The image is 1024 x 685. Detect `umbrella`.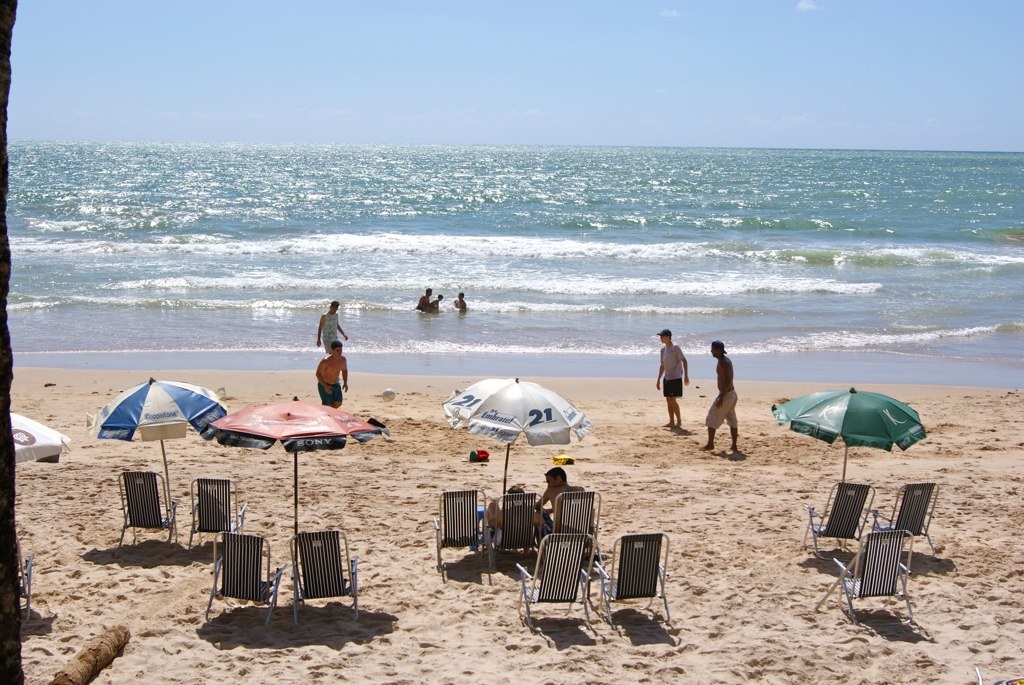
Detection: [x1=86, y1=373, x2=227, y2=515].
